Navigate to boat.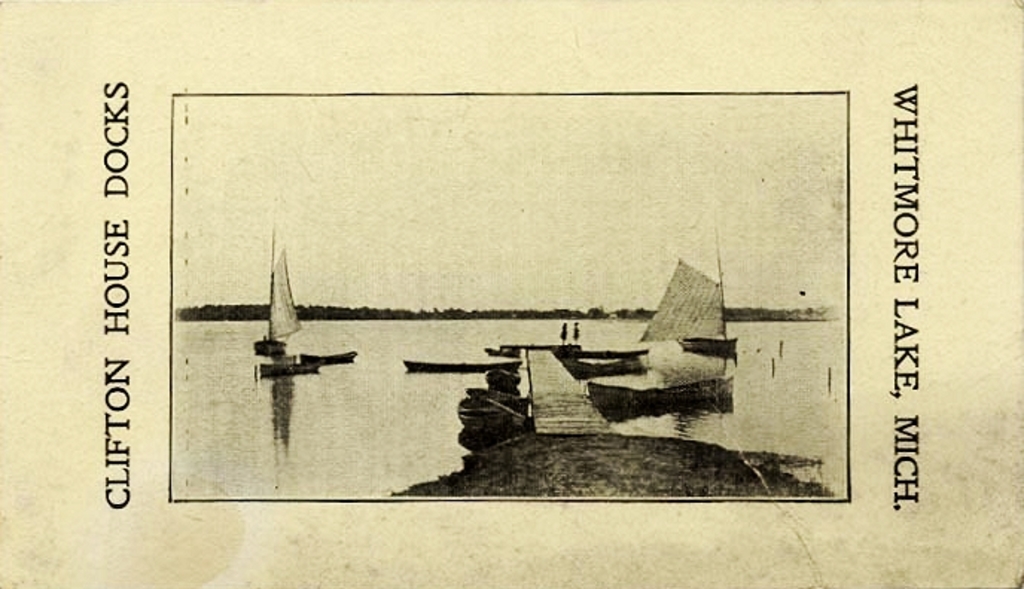
Navigation target: <bbox>253, 231, 302, 357</bbox>.
